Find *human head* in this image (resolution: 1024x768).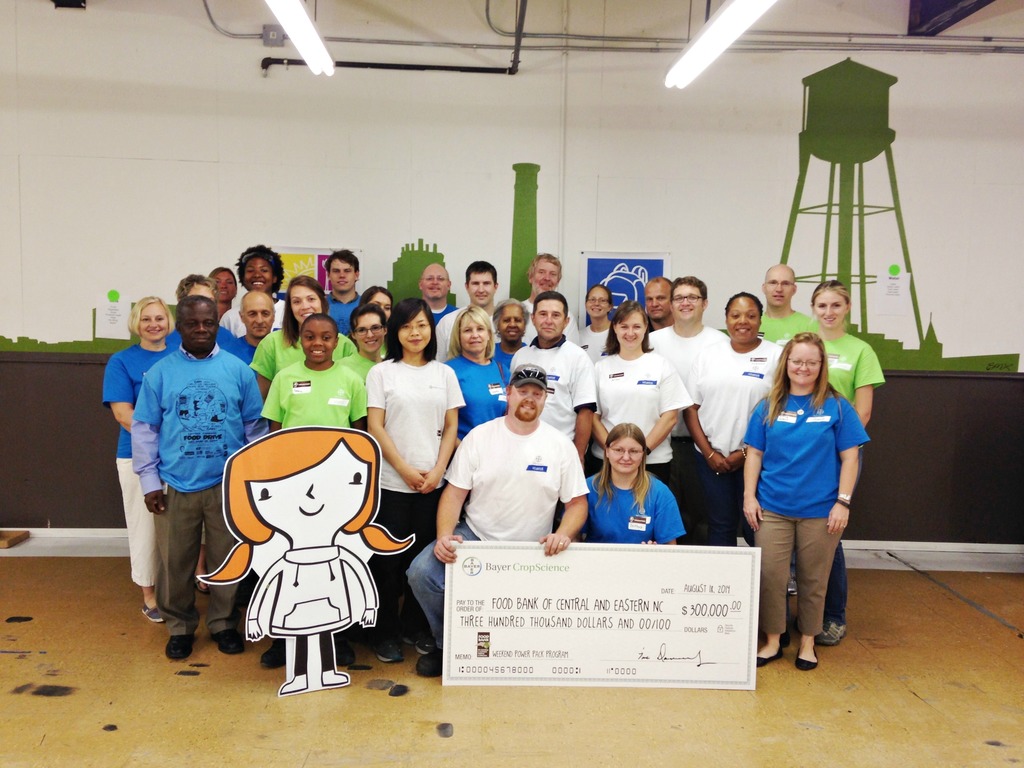
x1=235, y1=246, x2=287, y2=292.
